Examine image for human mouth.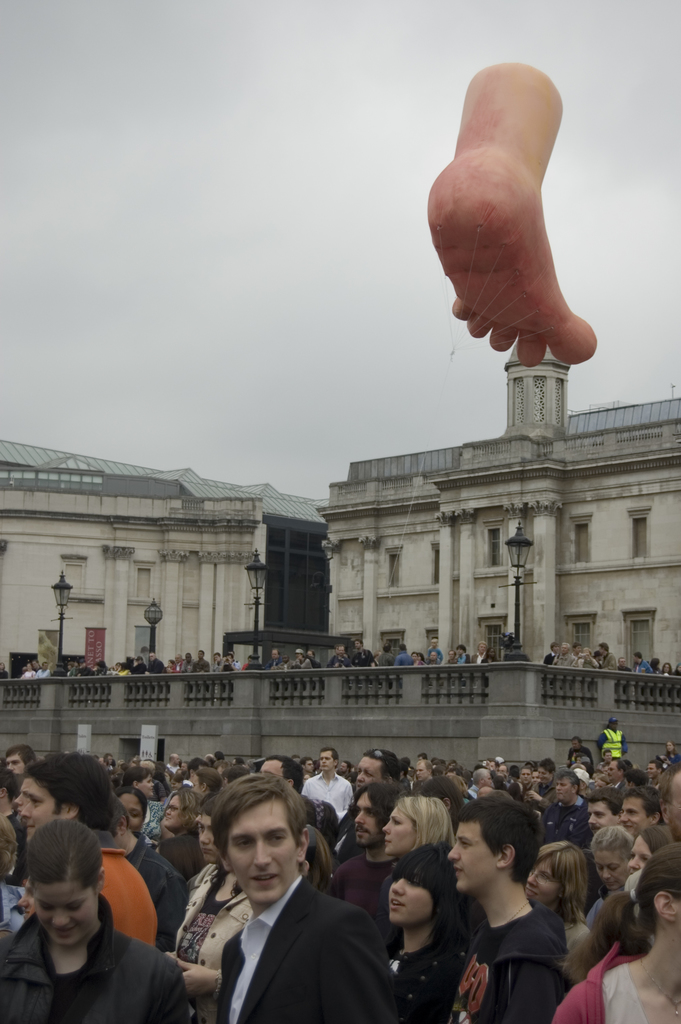
Examination result: pyautogui.locateOnScreen(526, 886, 537, 897).
